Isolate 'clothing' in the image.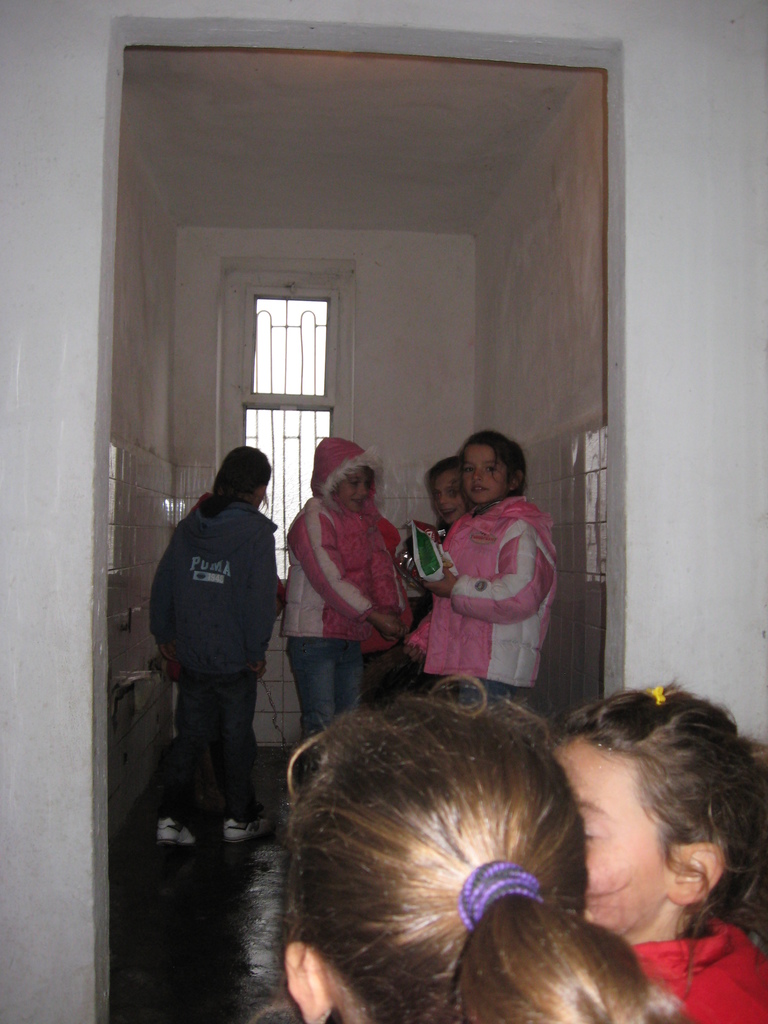
Isolated region: box=[635, 913, 767, 1023].
